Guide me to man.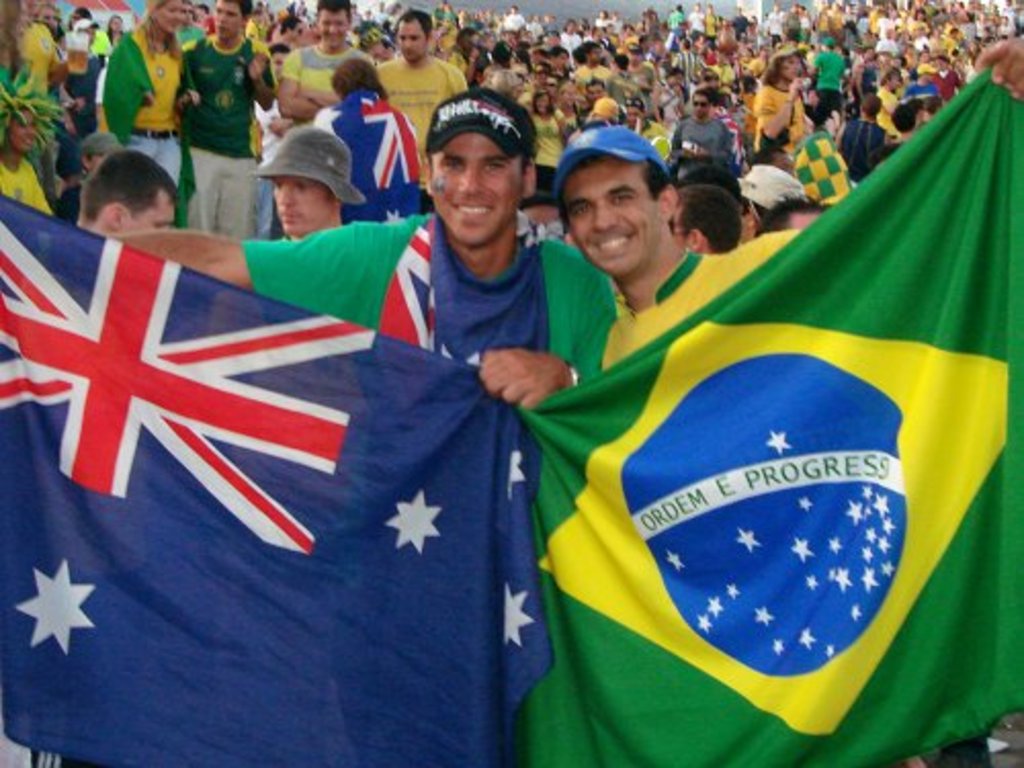
Guidance: box(176, 0, 291, 242).
